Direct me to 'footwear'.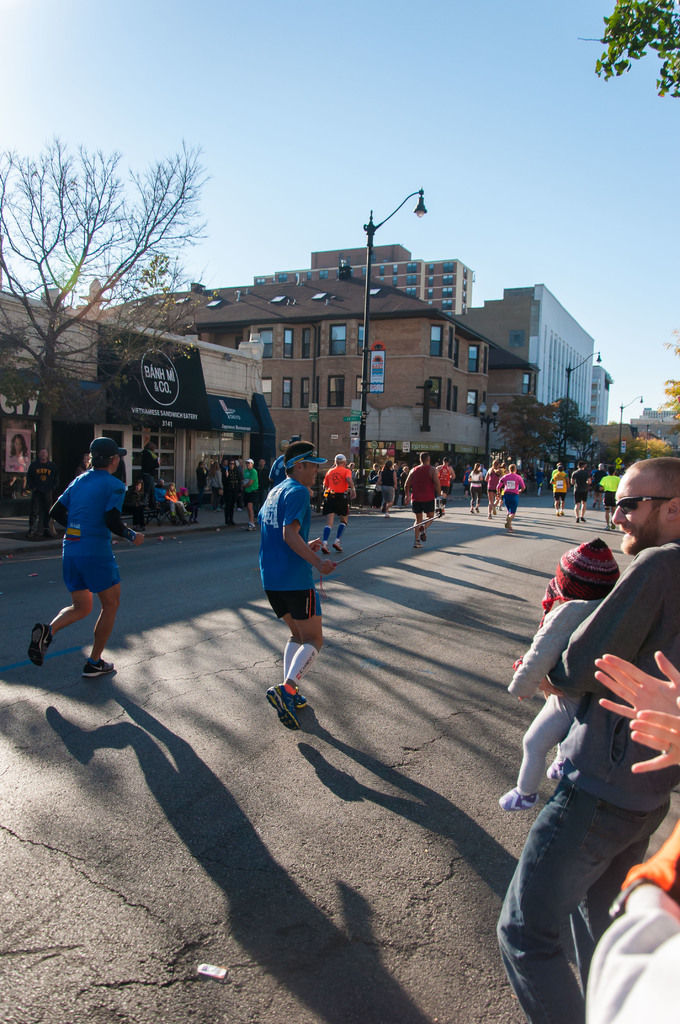
Direction: 579, 515, 587, 522.
